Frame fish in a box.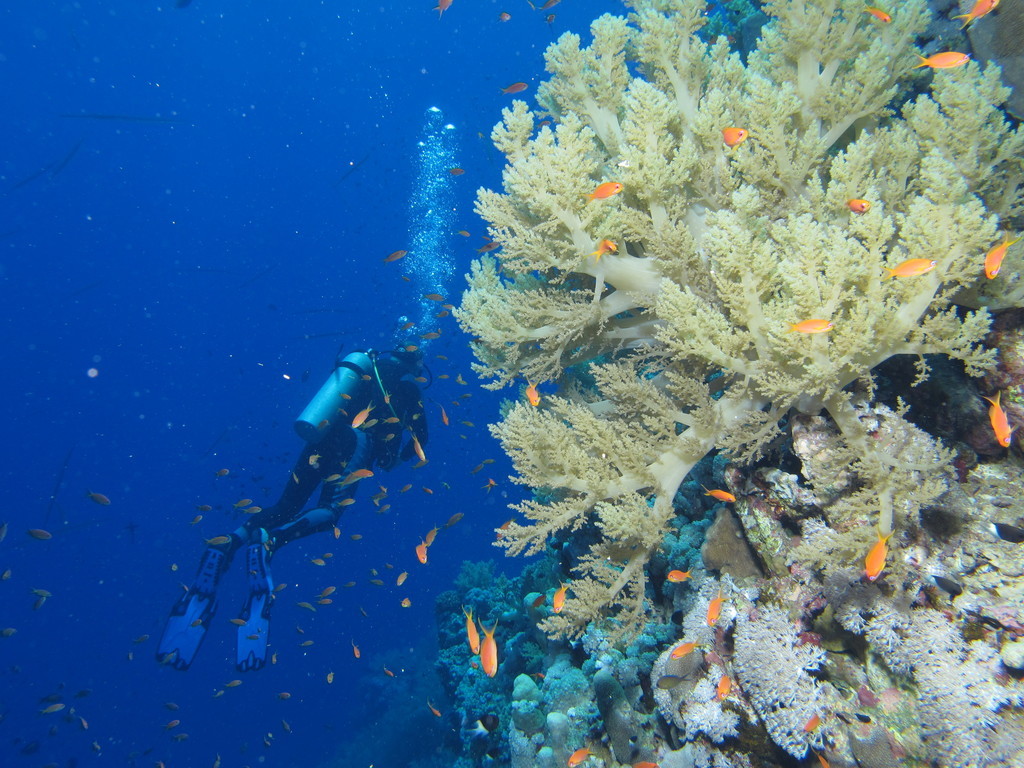
box(404, 484, 412, 492).
